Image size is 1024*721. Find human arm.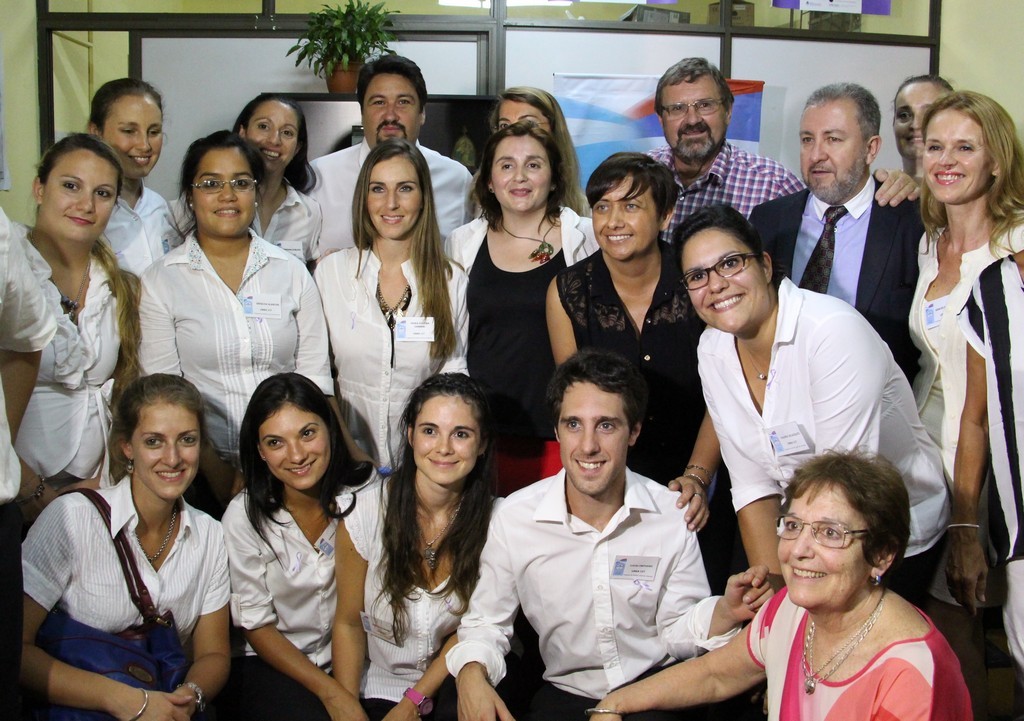
708,333,796,590.
